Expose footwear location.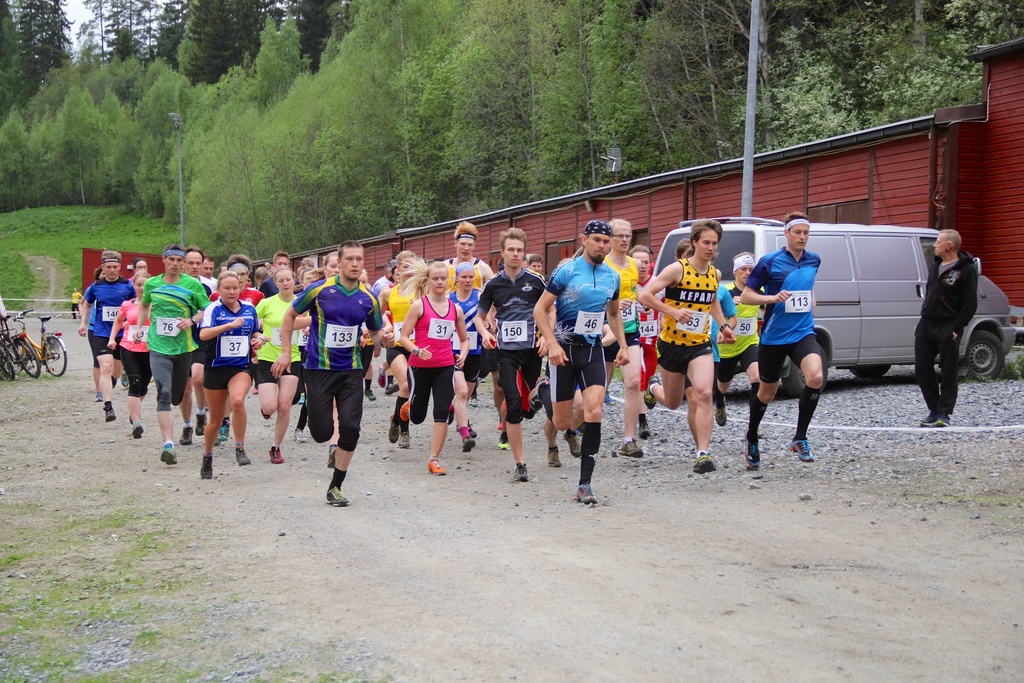
Exposed at x1=196, y1=412, x2=206, y2=433.
